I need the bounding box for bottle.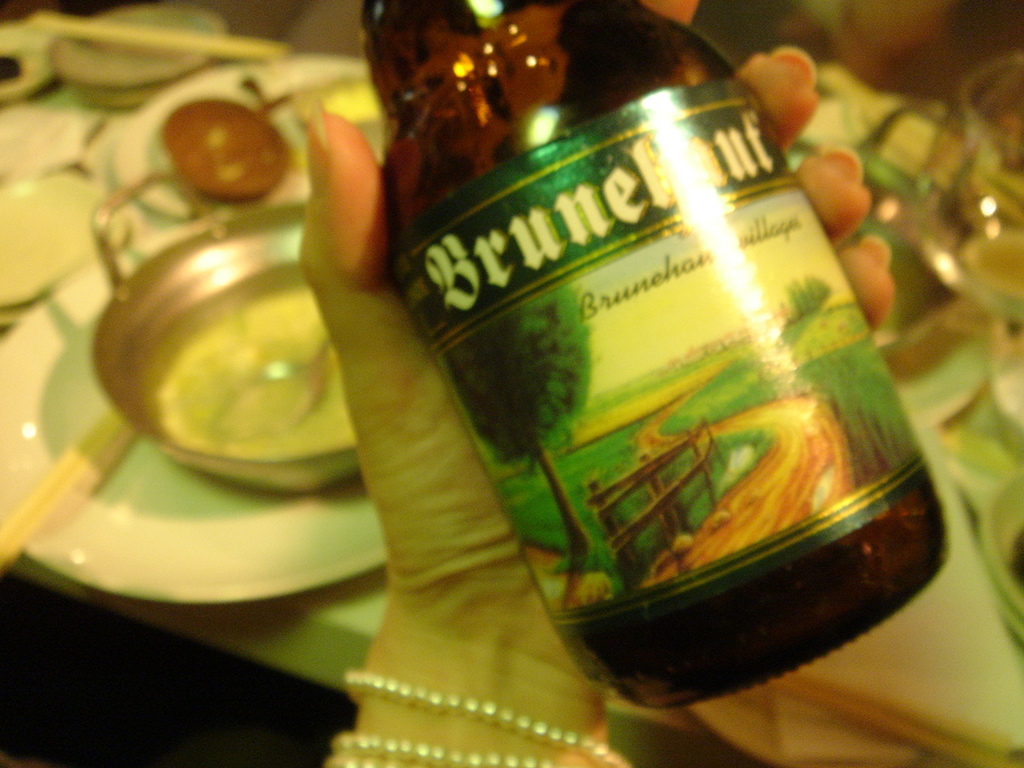
Here it is: 351,0,951,715.
